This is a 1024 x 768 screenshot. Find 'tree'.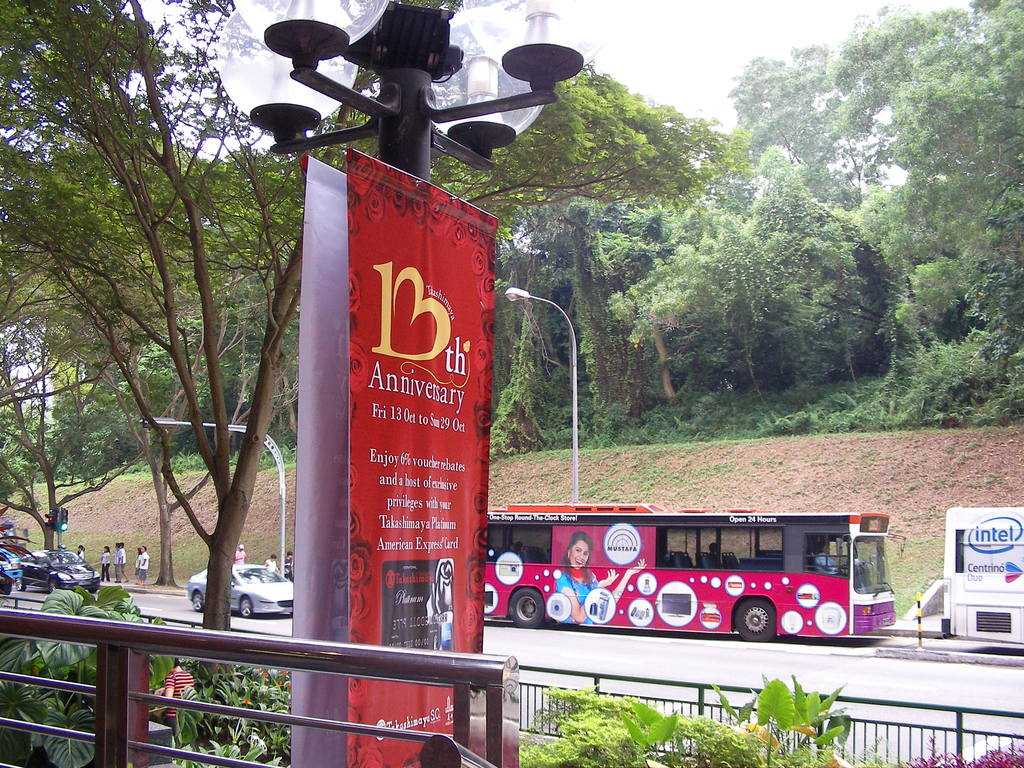
Bounding box: pyautogui.locateOnScreen(1, 276, 178, 550).
